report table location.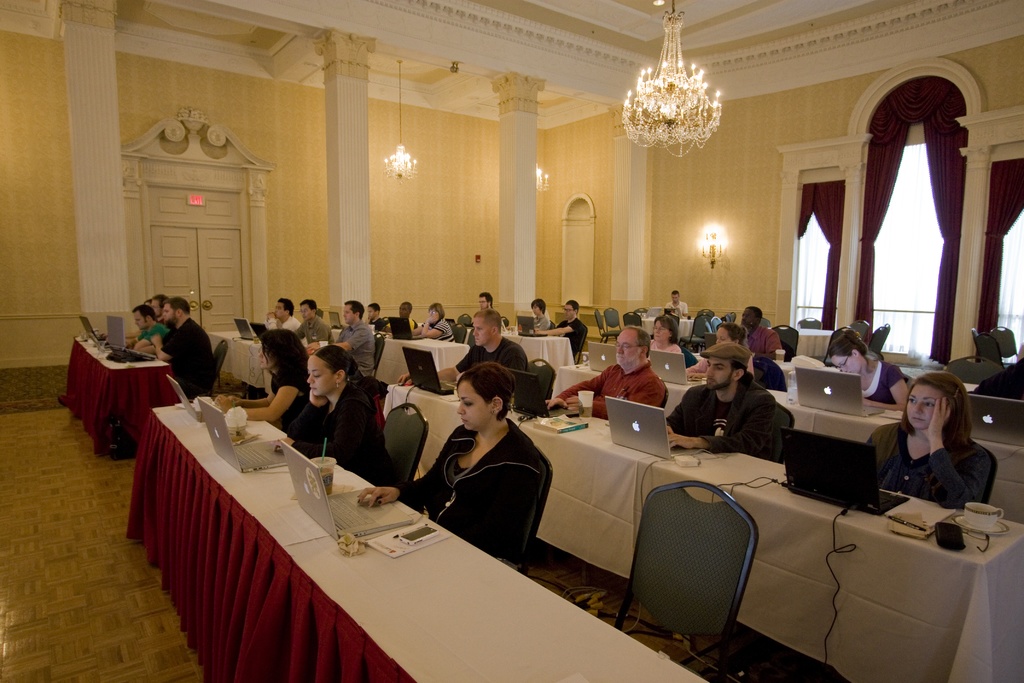
Report: bbox=[63, 336, 173, 463].
